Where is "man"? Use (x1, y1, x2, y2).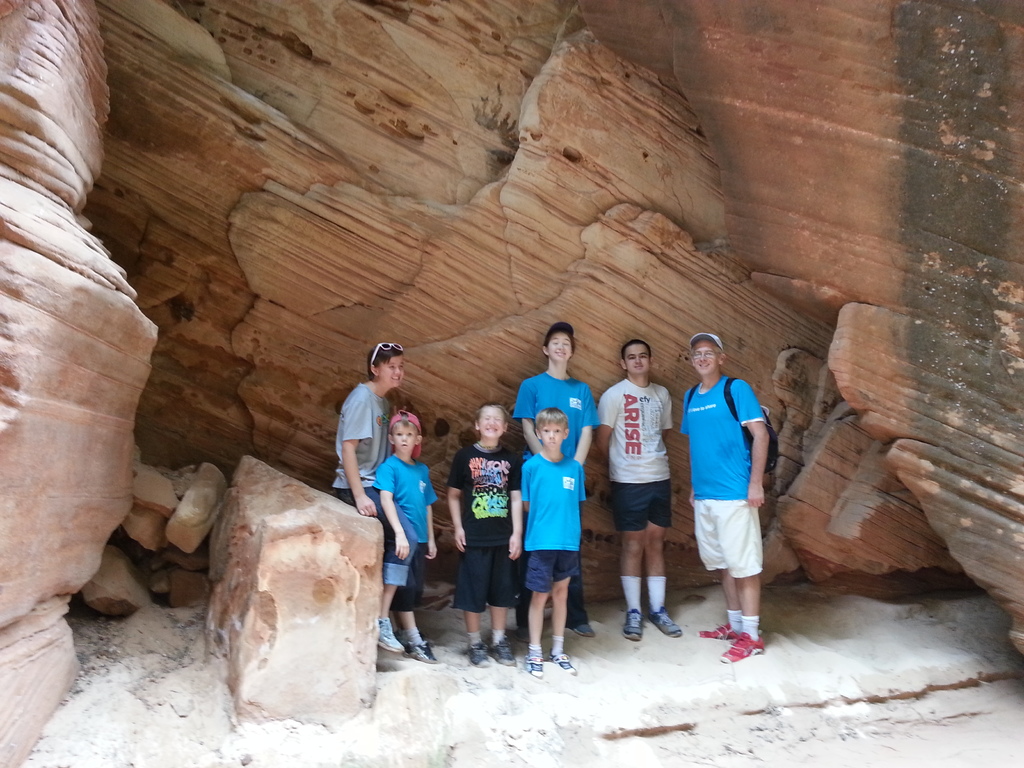
(667, 323, 776, 659).
